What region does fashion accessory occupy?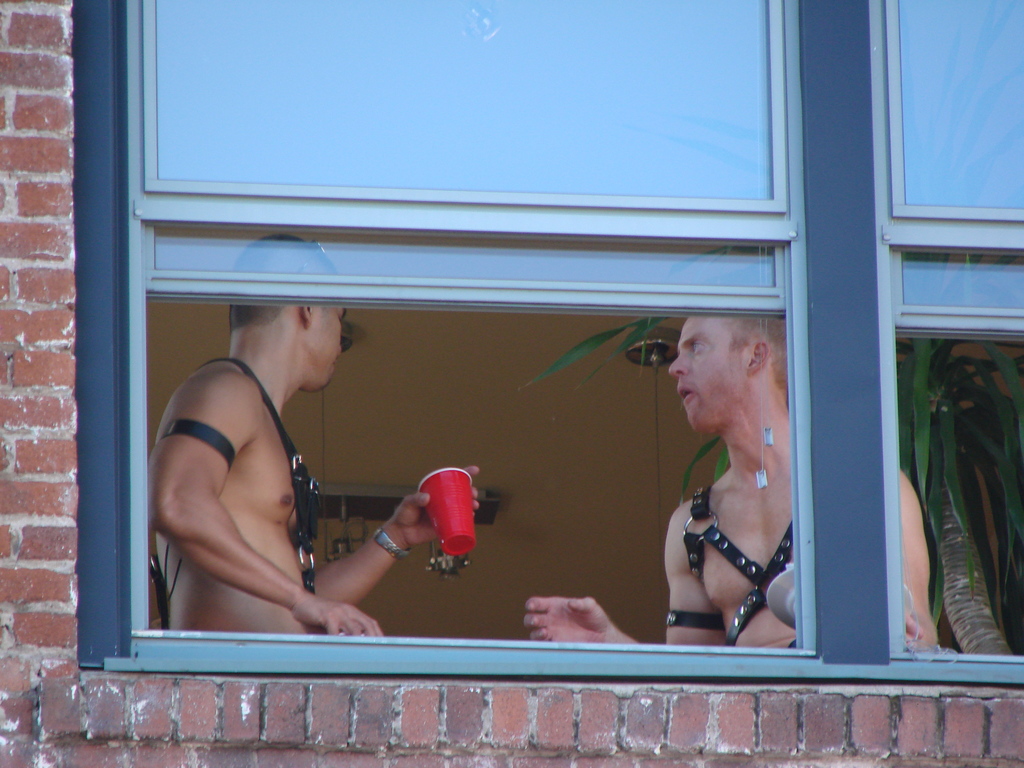
locate(755, 364, 778, 488).
